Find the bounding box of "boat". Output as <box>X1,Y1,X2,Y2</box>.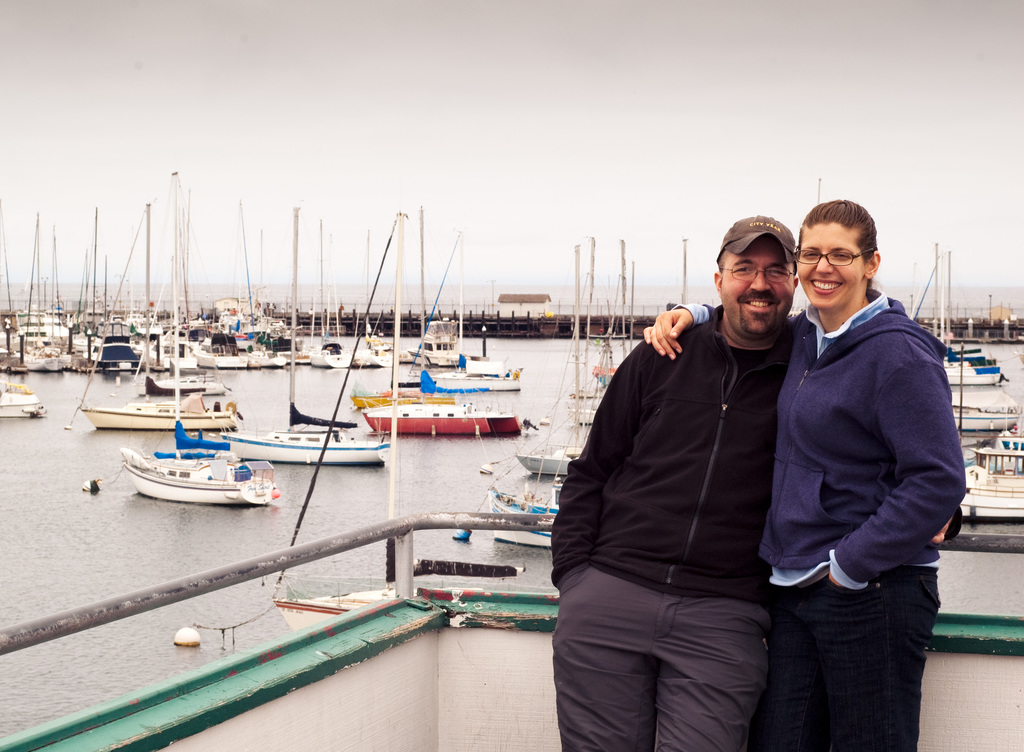
<box>0,509,1023,751</box>.
